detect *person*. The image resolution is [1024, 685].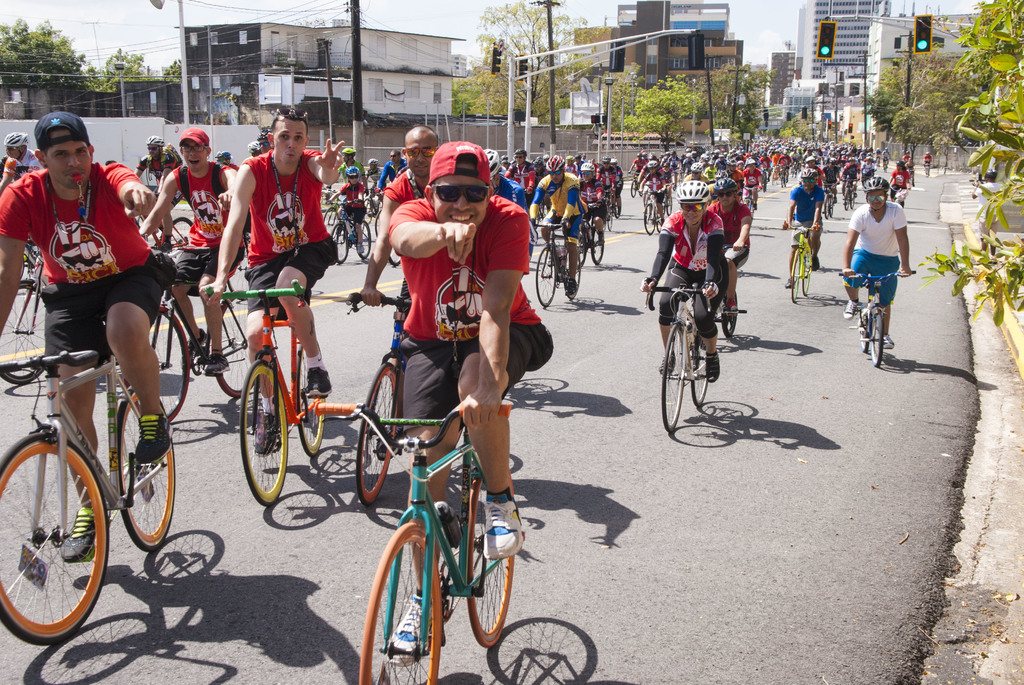
region(888, 159, 912, 212).
